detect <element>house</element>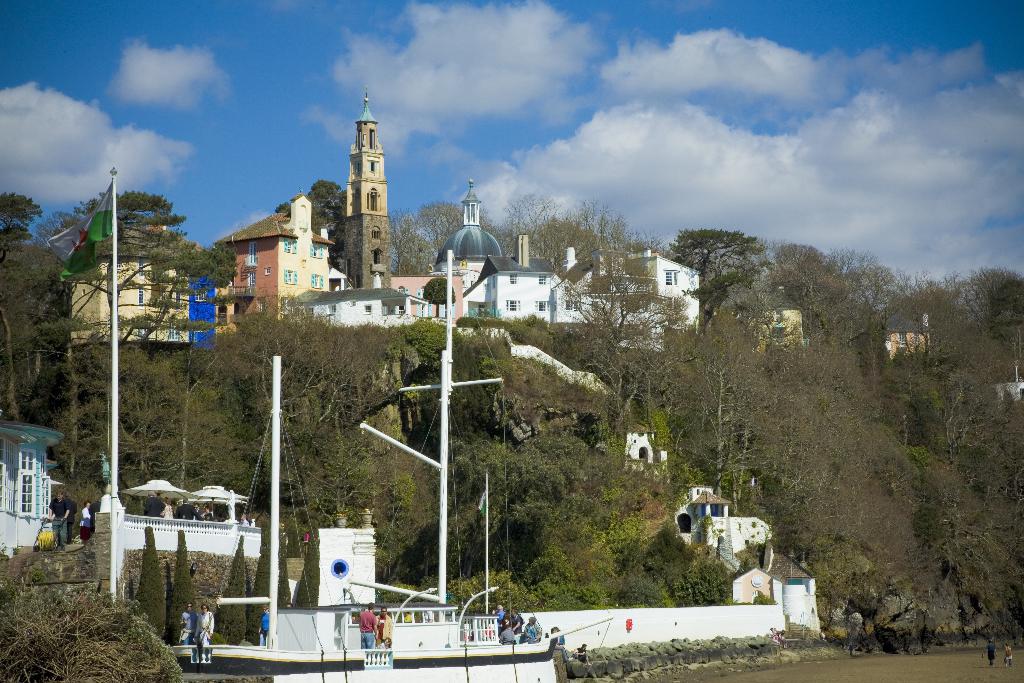
x1=850, y1=312, x2=929, y2=363
